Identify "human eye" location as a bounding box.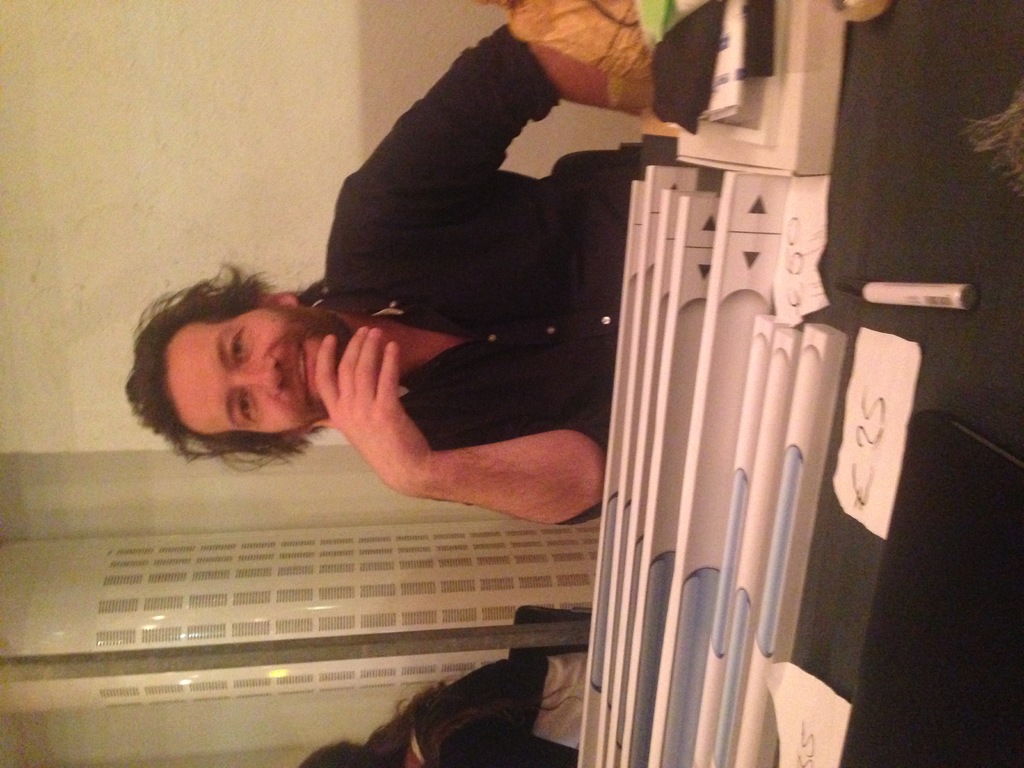
(left=225, top=328, right=250, bottom=372).
